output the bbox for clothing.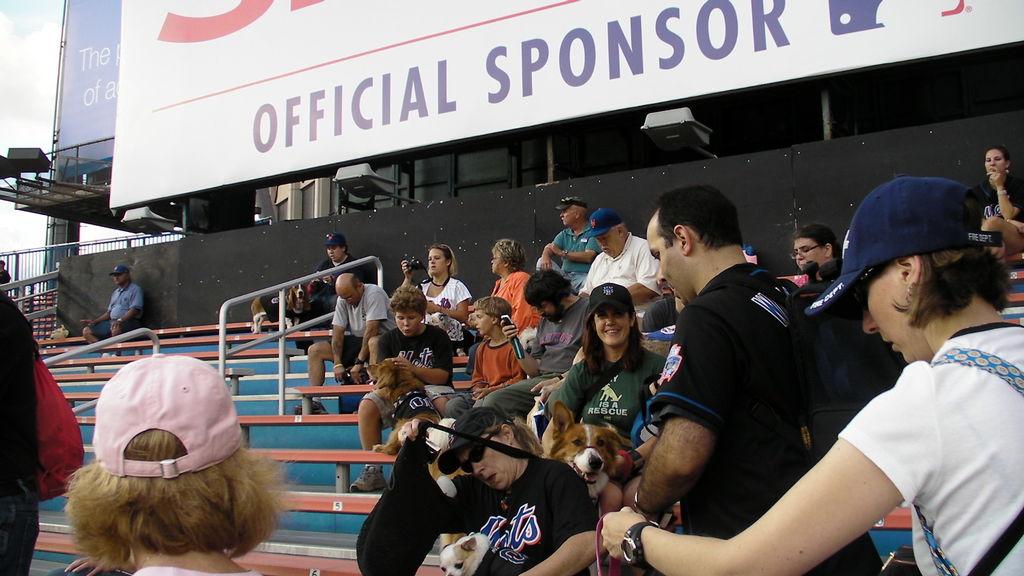
97/278/138/337.
